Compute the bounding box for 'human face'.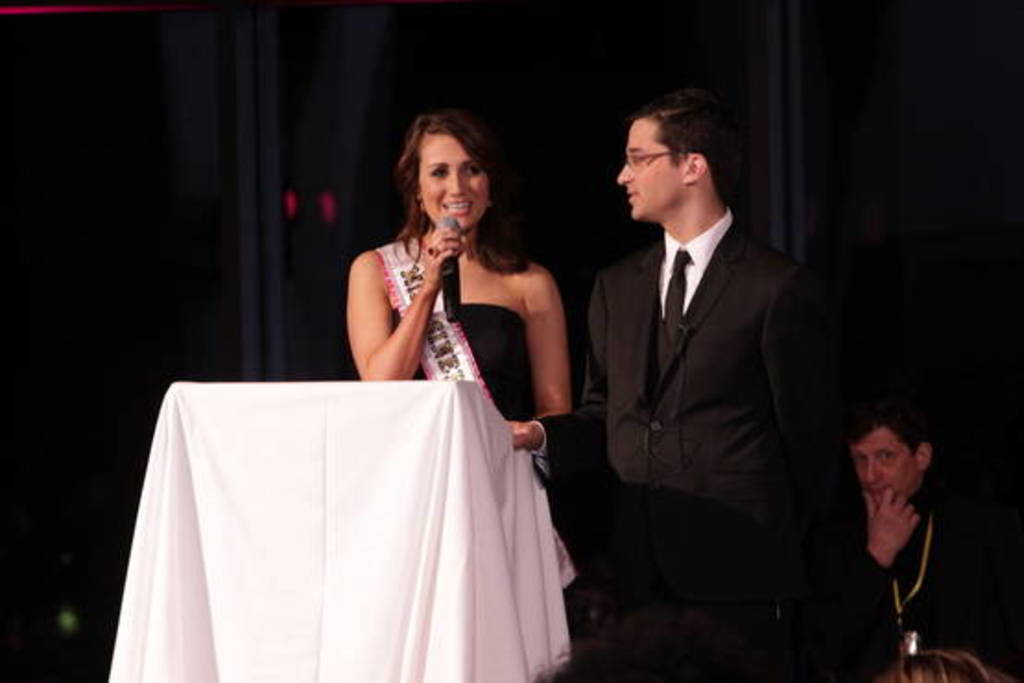
{"left": 419, "top": 133, "right": 487, "bottom": 229}.
